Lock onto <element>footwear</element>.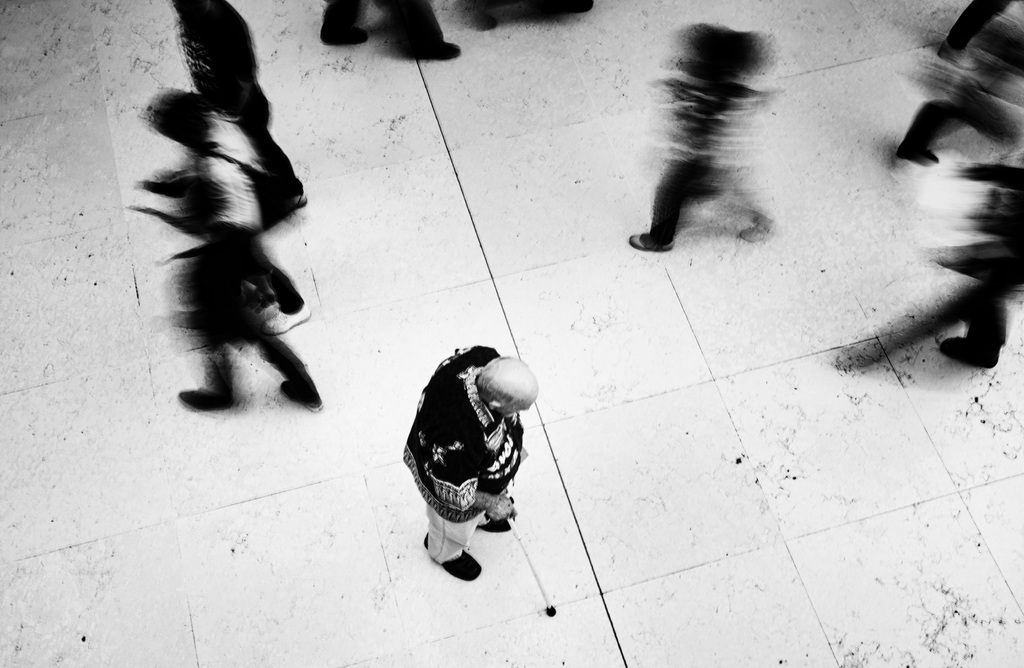
Locked: box(424, 532, 483, 580).
